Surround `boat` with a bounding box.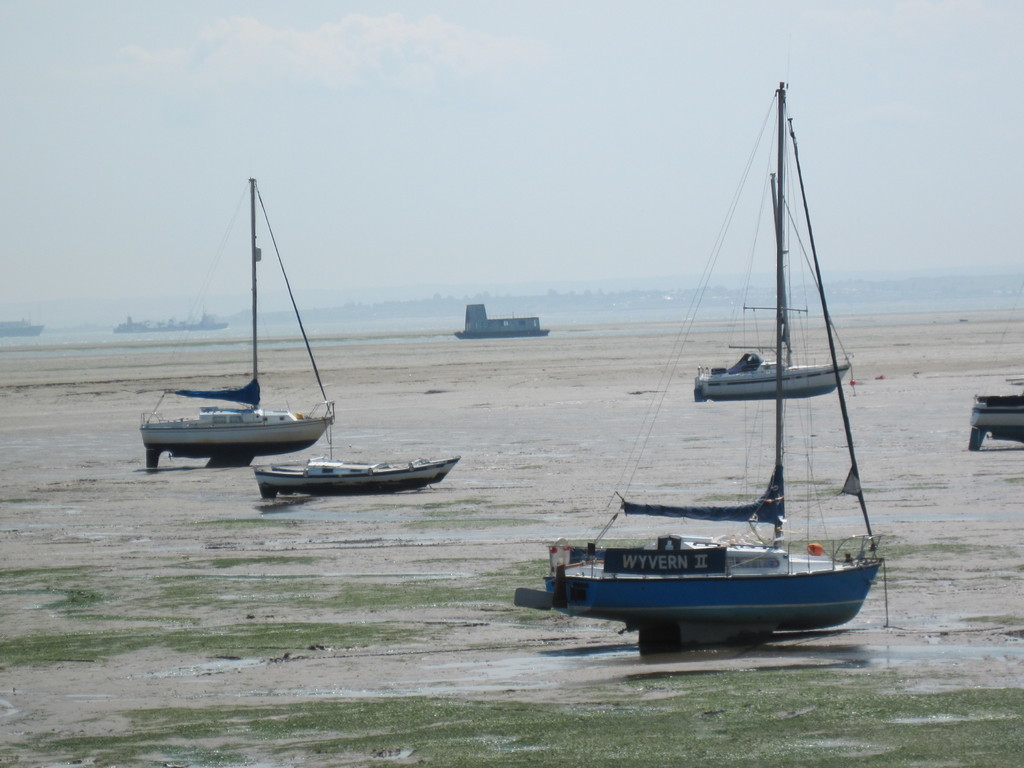
x1=959 y1=385 x2=1023 y2=443.
